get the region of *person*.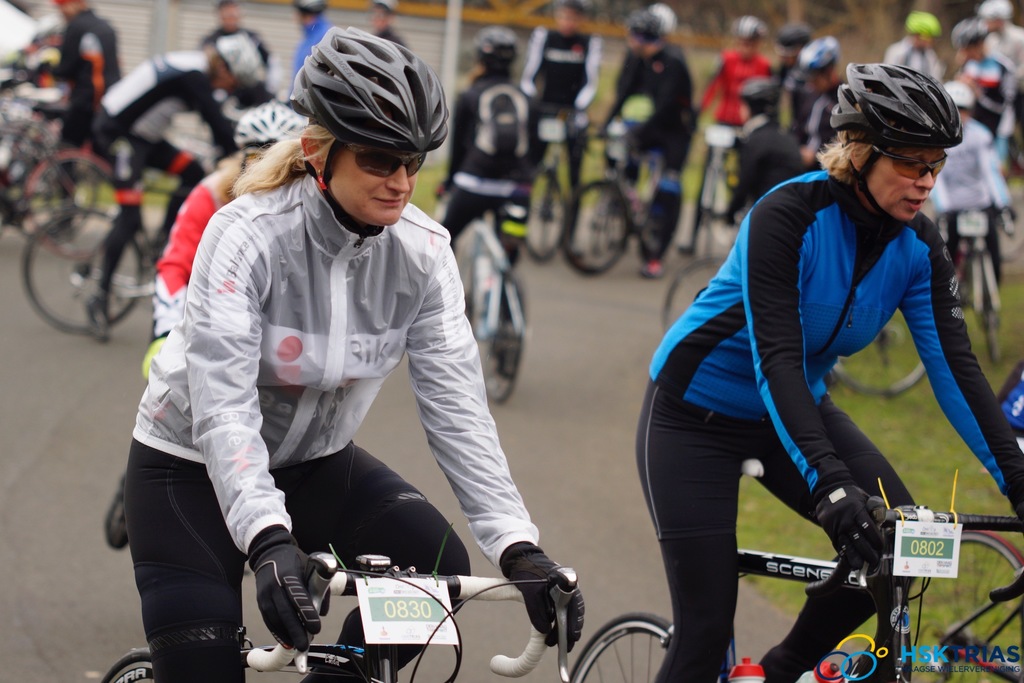
(x1=953, y1=13, x2=1023, y2=194).
